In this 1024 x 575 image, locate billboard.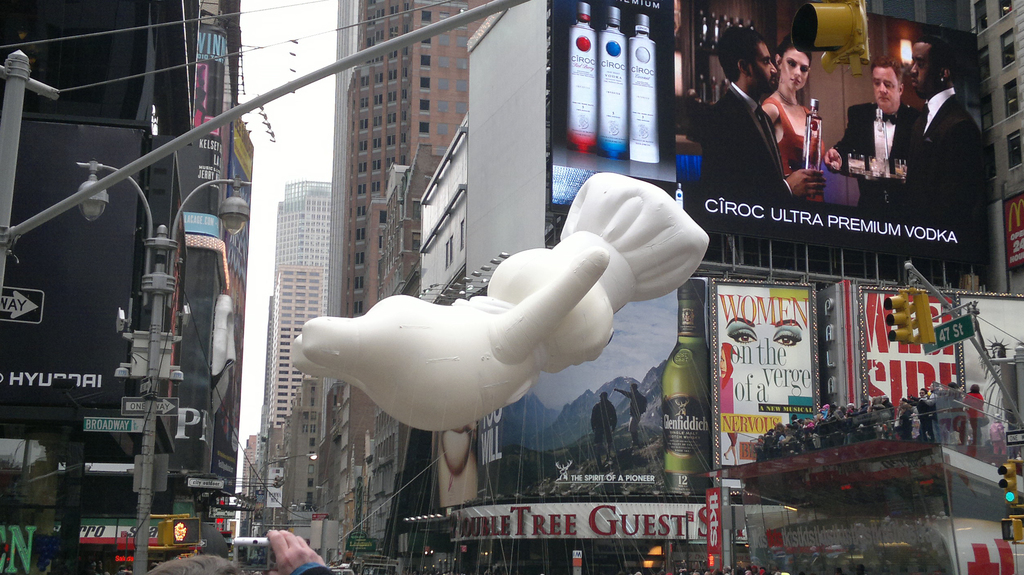
Bounding box: bbox=[715, 274, 814, 494].
